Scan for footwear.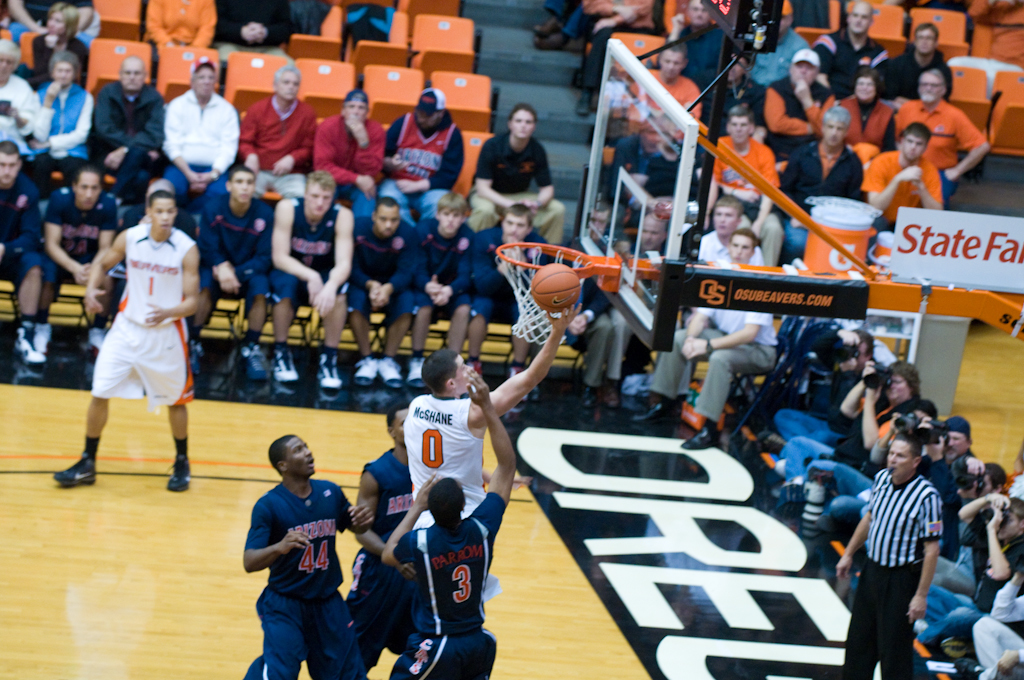
Scan result: detection(186, 341, 205, 372).
